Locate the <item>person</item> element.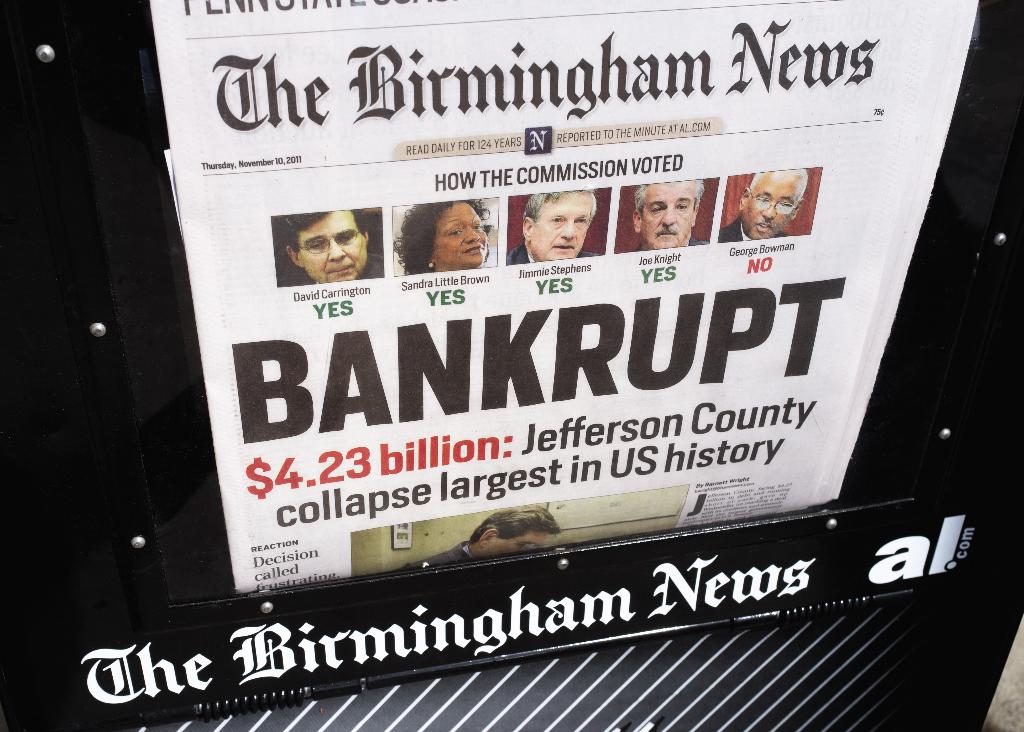
Element bbox: 507/186/602/265.
